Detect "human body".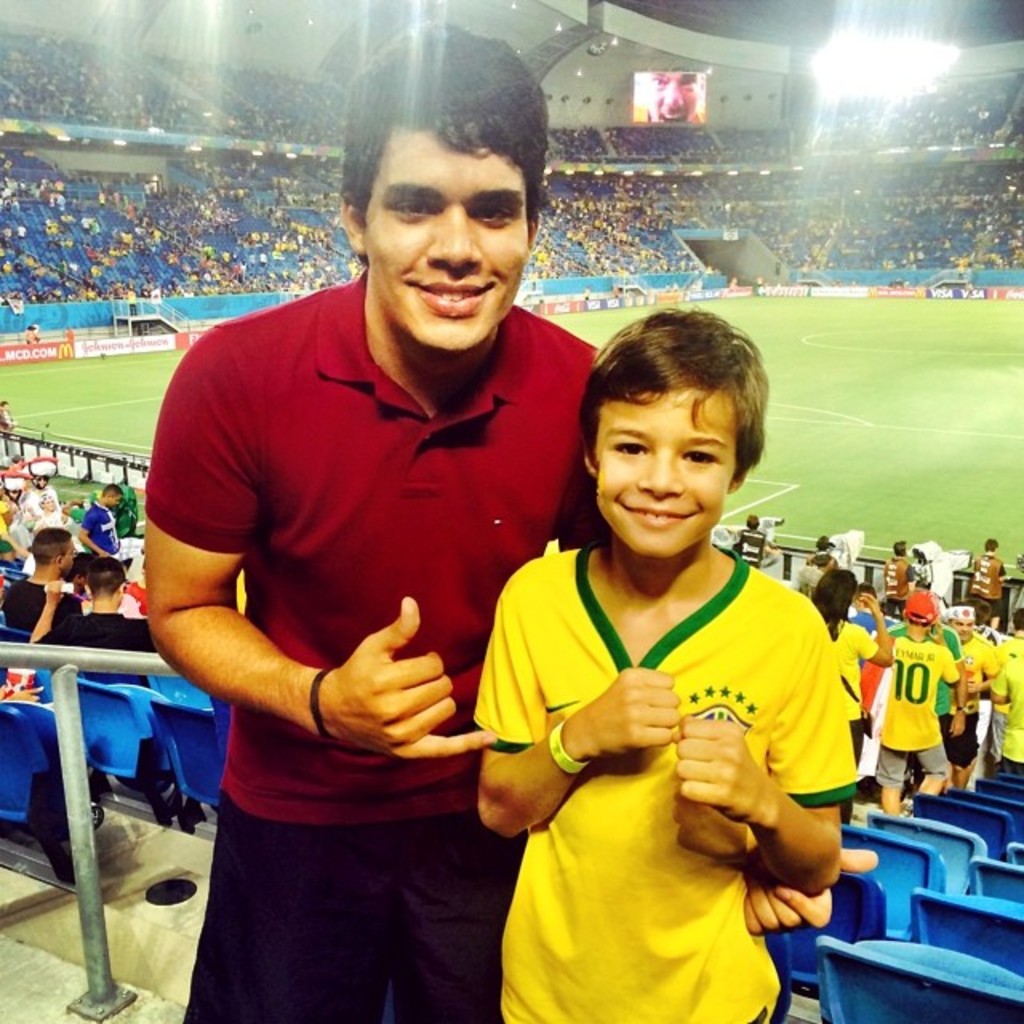
Detected at 26 597 158 717.
